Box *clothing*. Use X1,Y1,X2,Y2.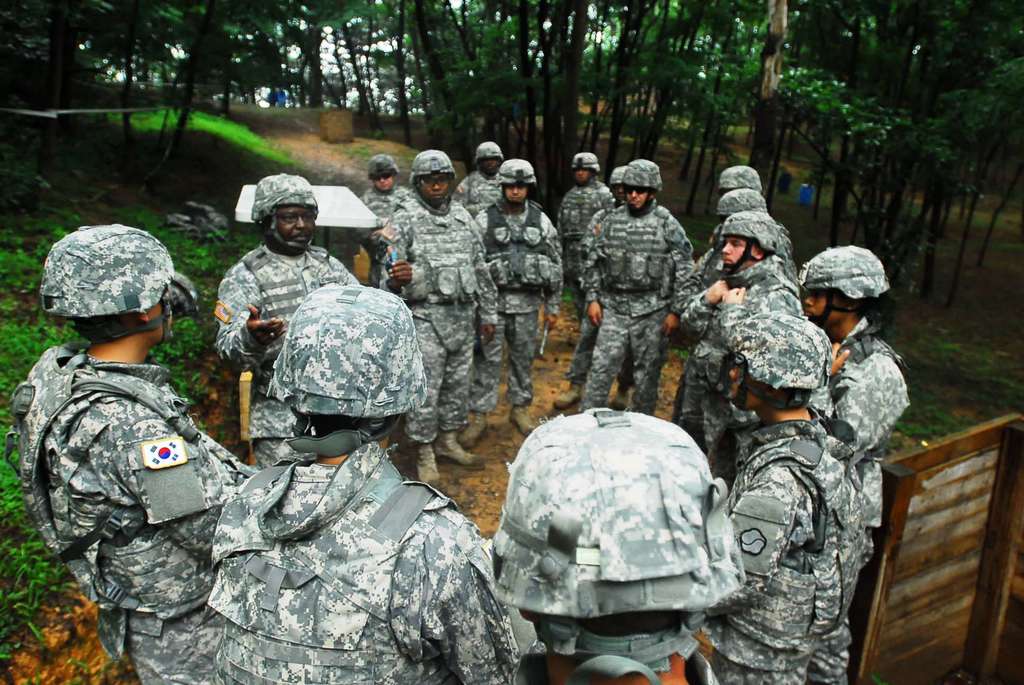
454,171,506,354.
